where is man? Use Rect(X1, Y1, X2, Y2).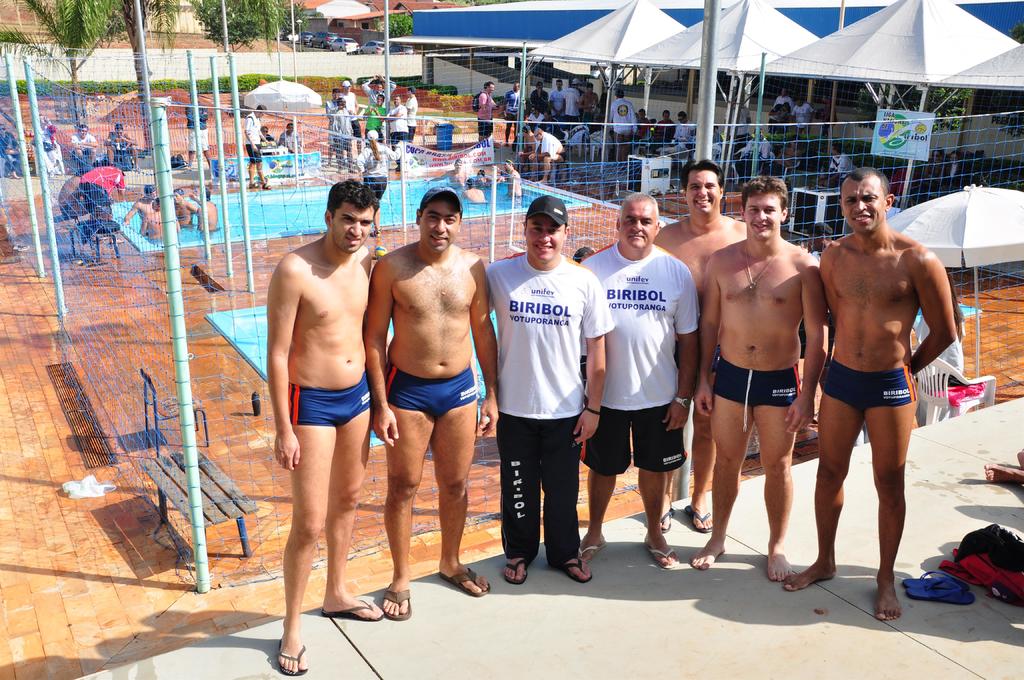
Rect(497, 157, 522, 200).
